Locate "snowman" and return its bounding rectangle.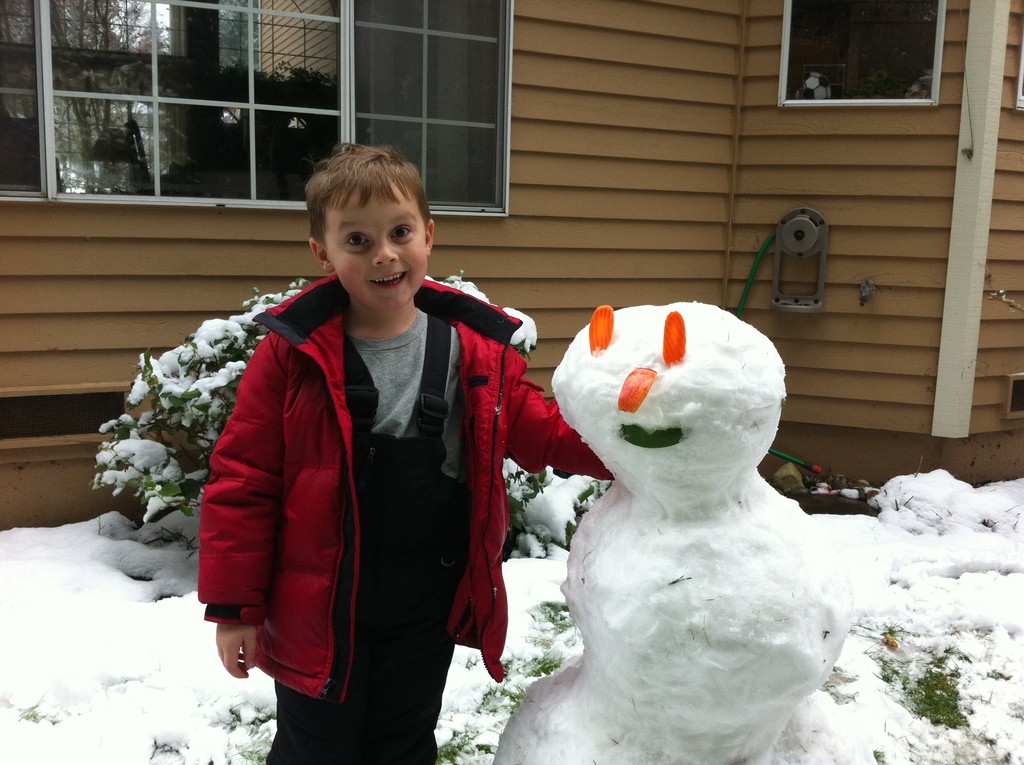
[left=488, top=298, right=854, bottom=764].
